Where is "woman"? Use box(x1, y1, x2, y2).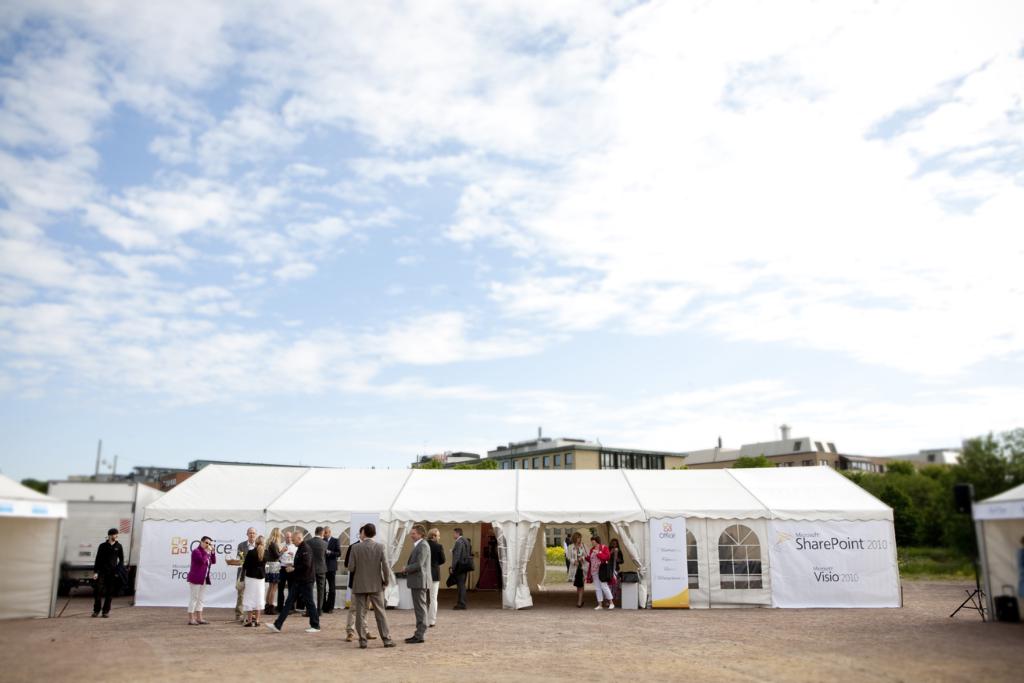
box(565, 530, 589, 606).
